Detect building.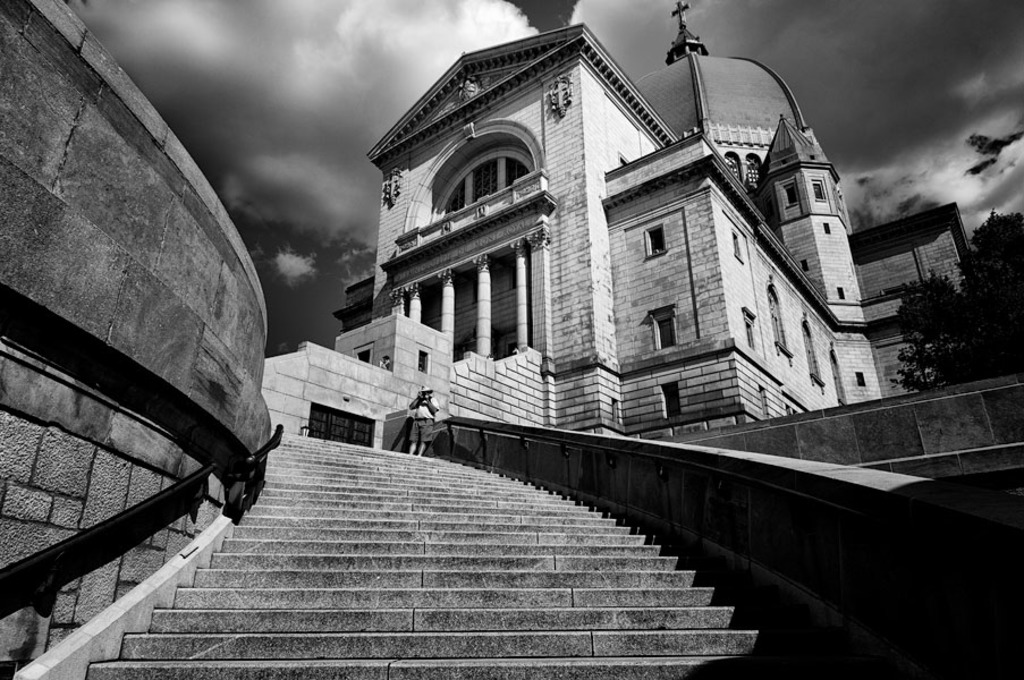
Detected at 0/24/1023/679.
